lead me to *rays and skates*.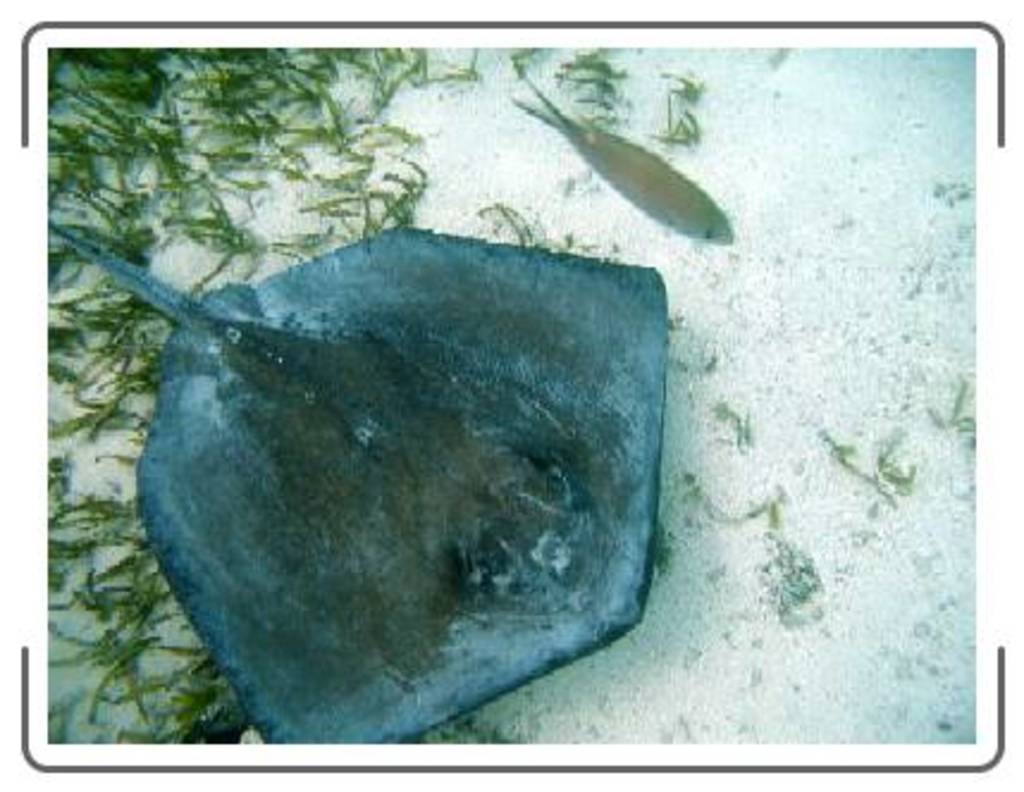
Lead to 43 212 671 747.
